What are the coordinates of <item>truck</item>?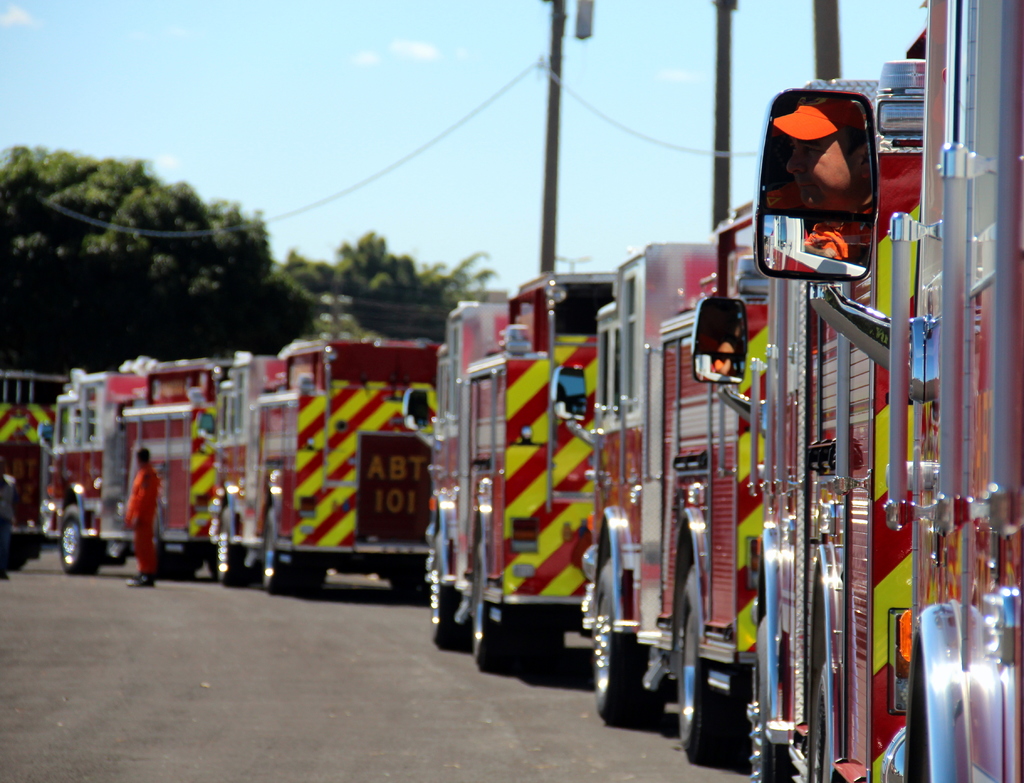
crop(676, 54, 909, 782).
